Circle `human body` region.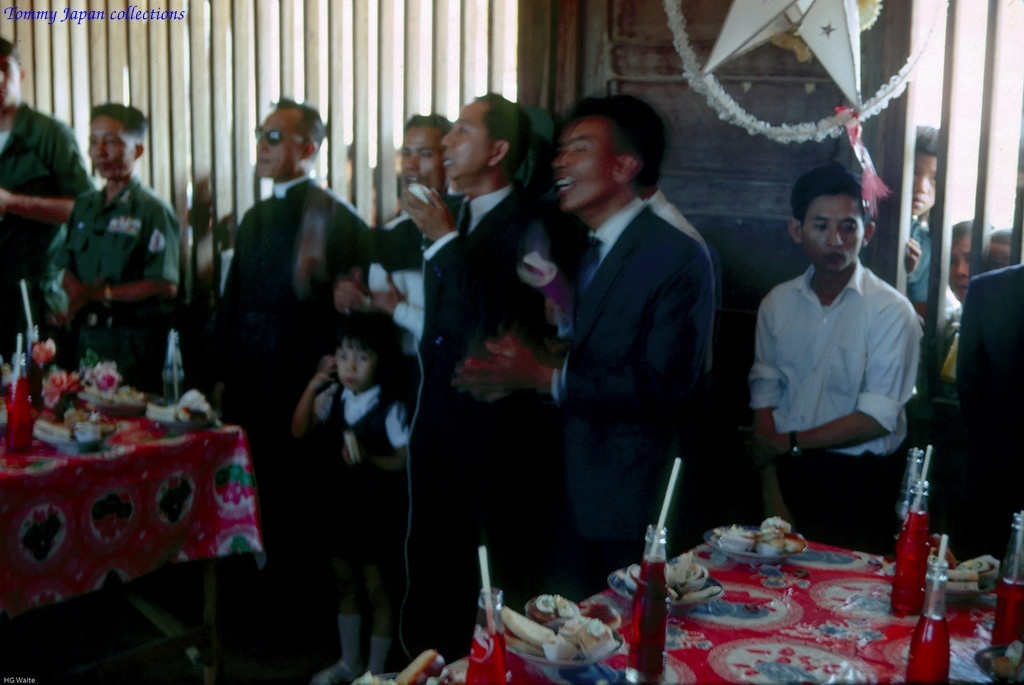
Region: x1=1, y1=38, x2=88, y2=350.
